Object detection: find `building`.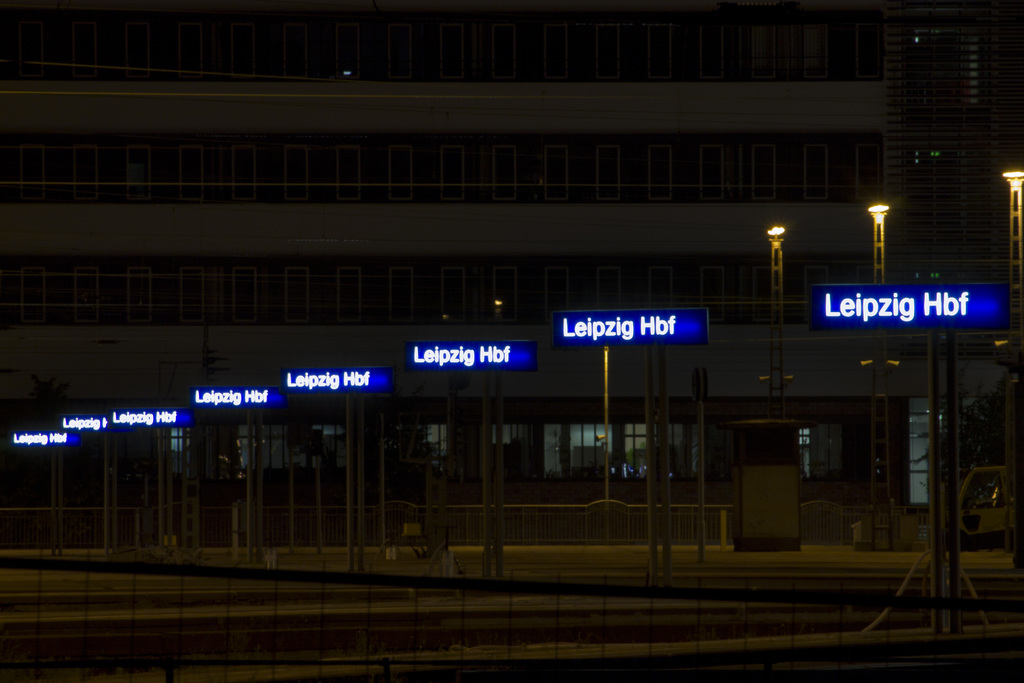
bbox=(0, 0, 1023, 682).
